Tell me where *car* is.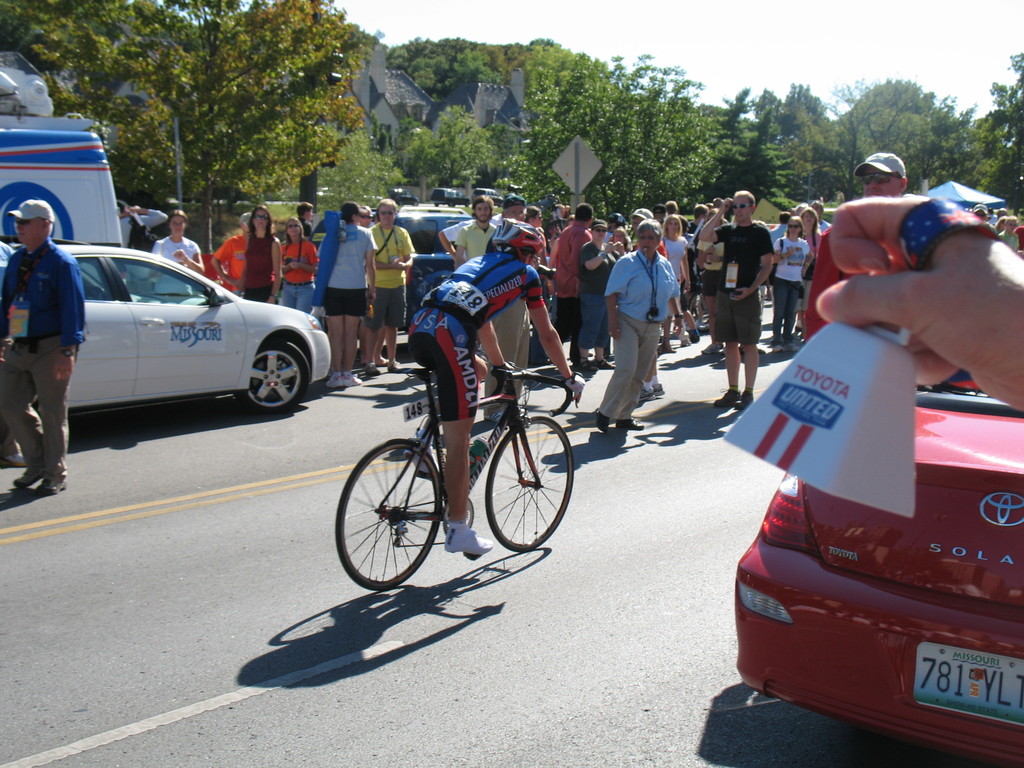
*car* is at box(469, 188, 504, 207).
